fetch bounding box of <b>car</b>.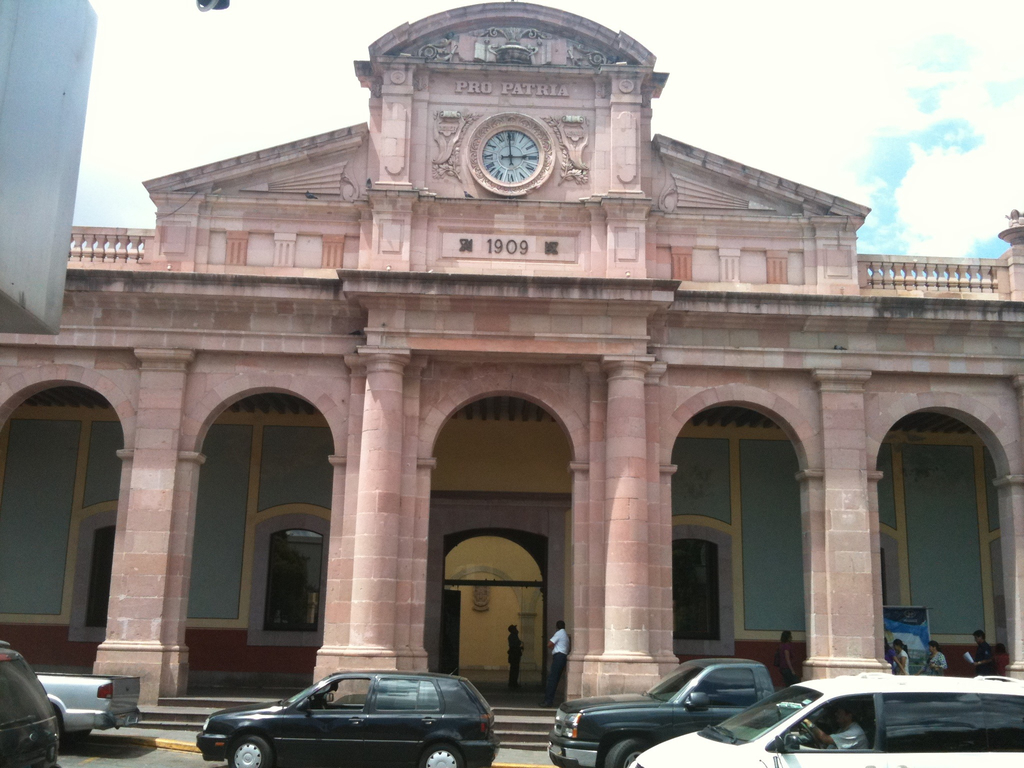
Bbox: (0,641,63,767).
